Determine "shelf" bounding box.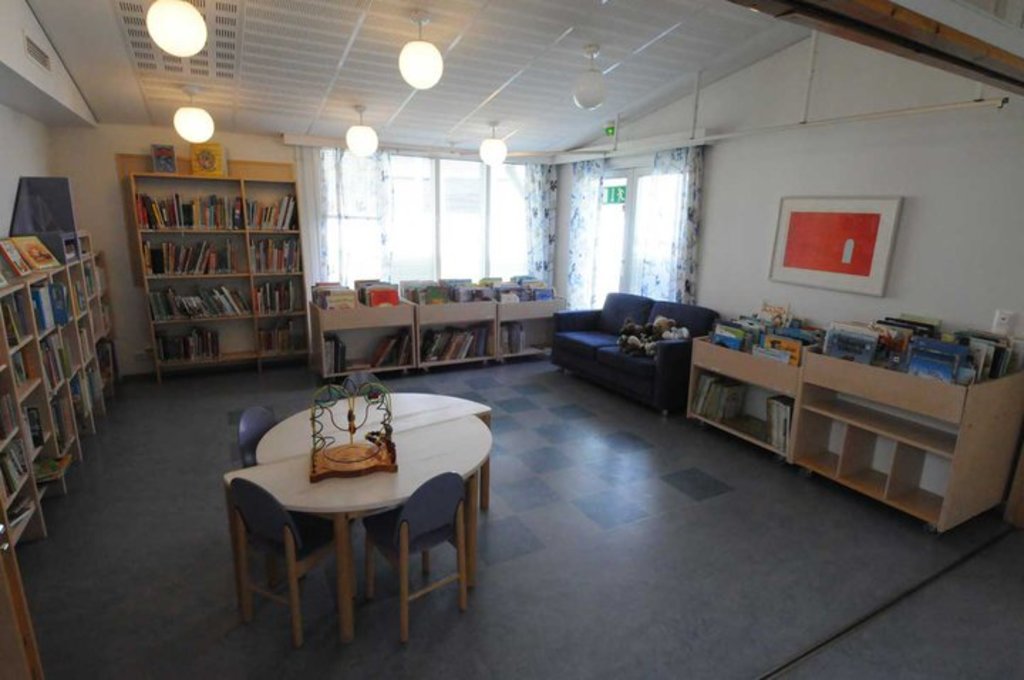
Determined: rect(53, 221, 114, 451).
